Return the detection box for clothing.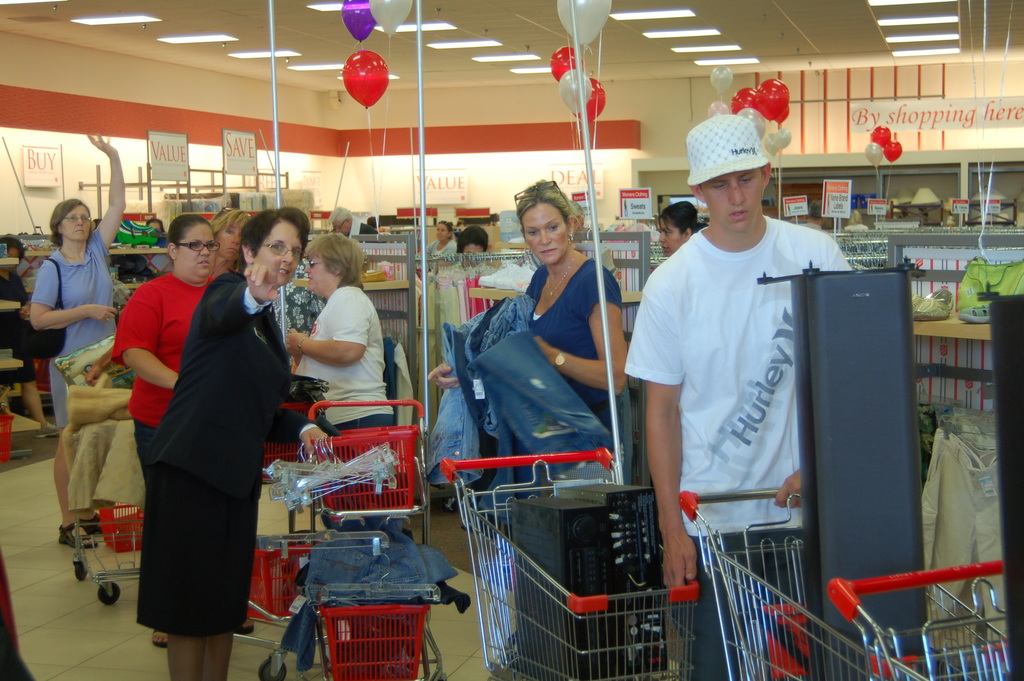
<bbox>115, 234, 297, 660</bbox>.
